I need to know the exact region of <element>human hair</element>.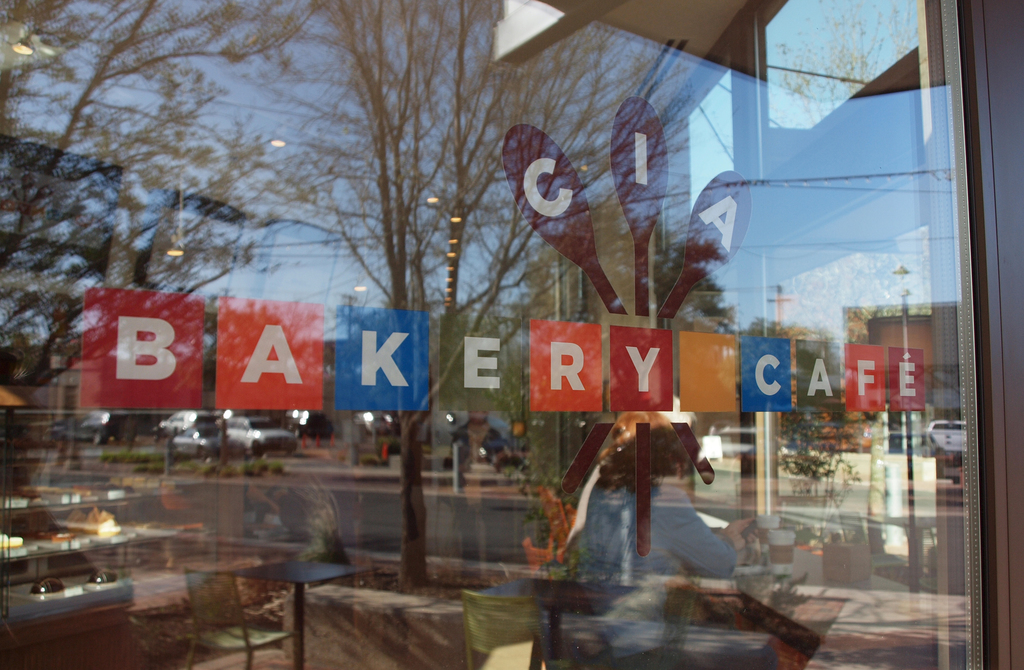
Region: x1=594 y1=409 x2=694 y2=494.
